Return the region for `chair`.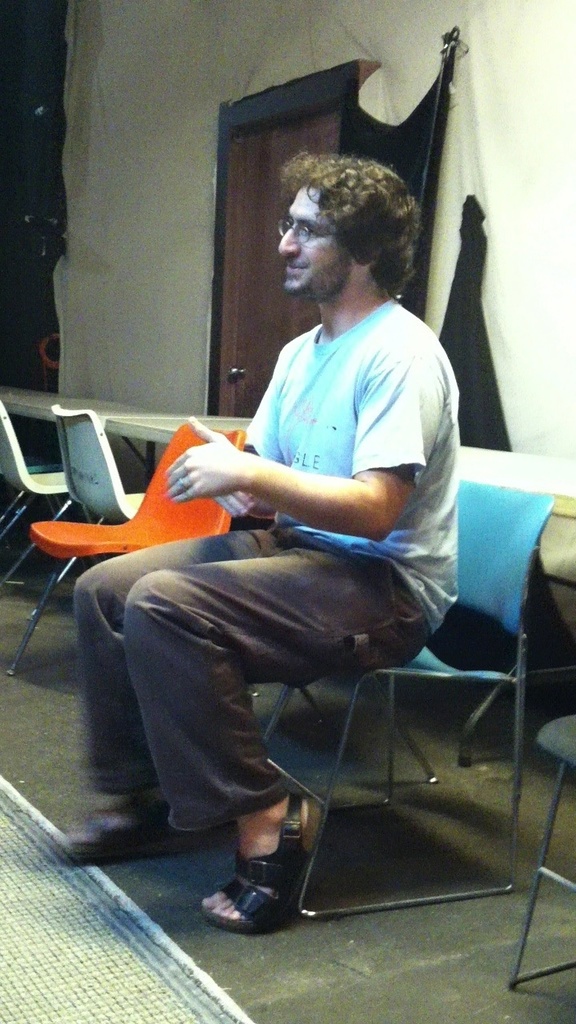
rect(10, 406, 155, 618).
